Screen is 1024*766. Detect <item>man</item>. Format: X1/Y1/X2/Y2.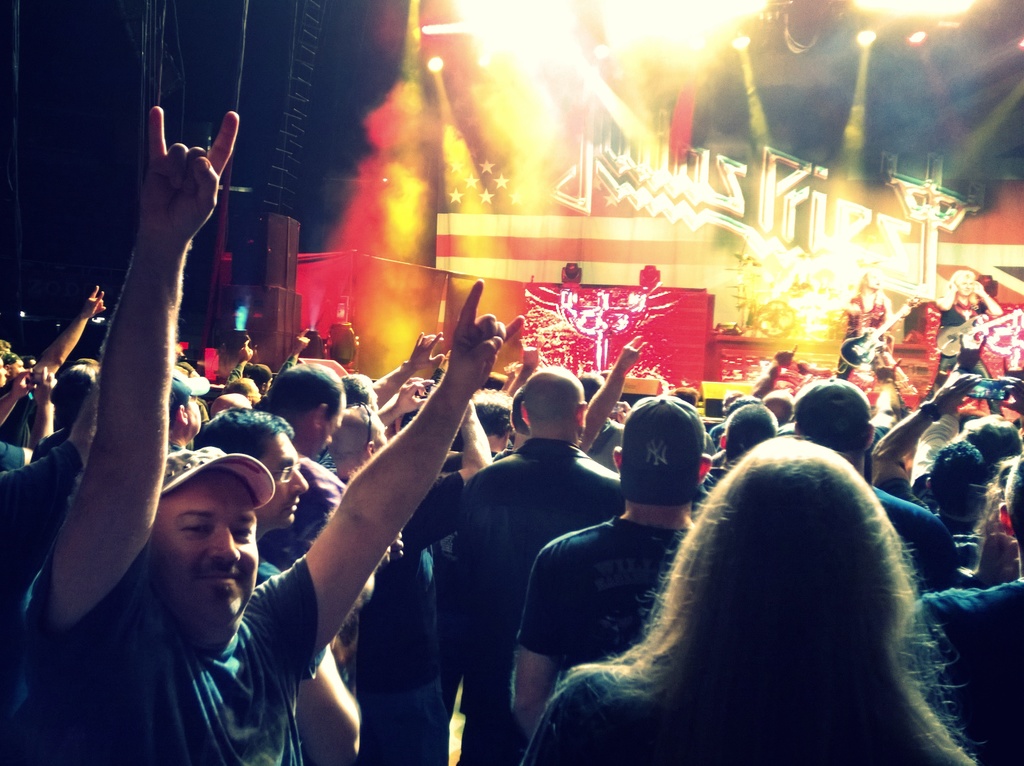
0/107/529/765.
